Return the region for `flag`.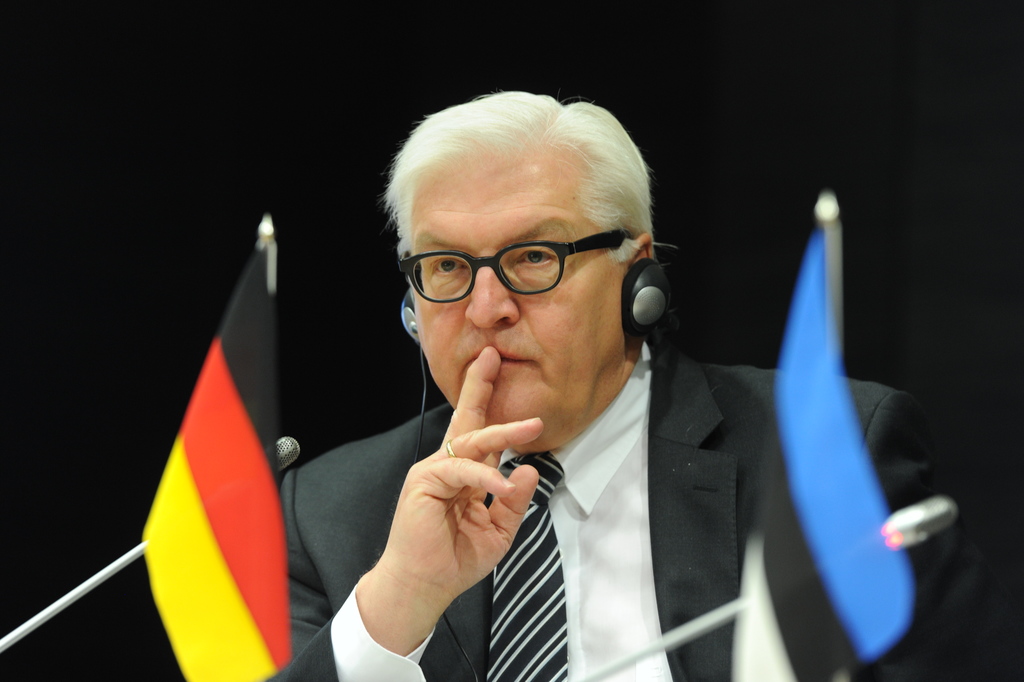
[734,225,918,681].
